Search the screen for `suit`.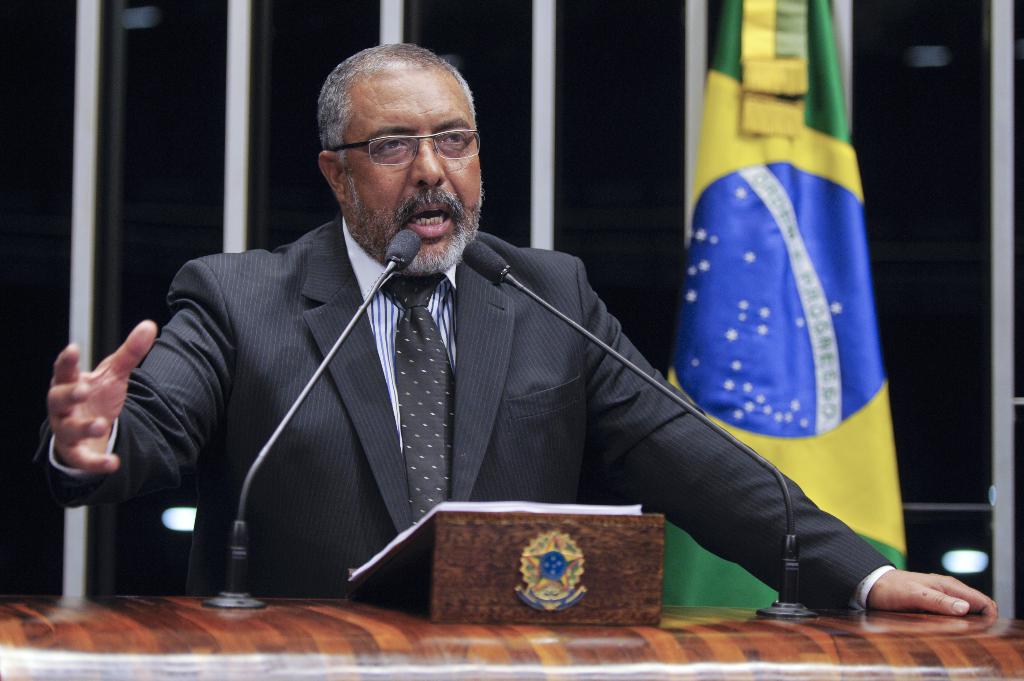
Found at [x1=117, y1=157, x2=488, y2=595].
